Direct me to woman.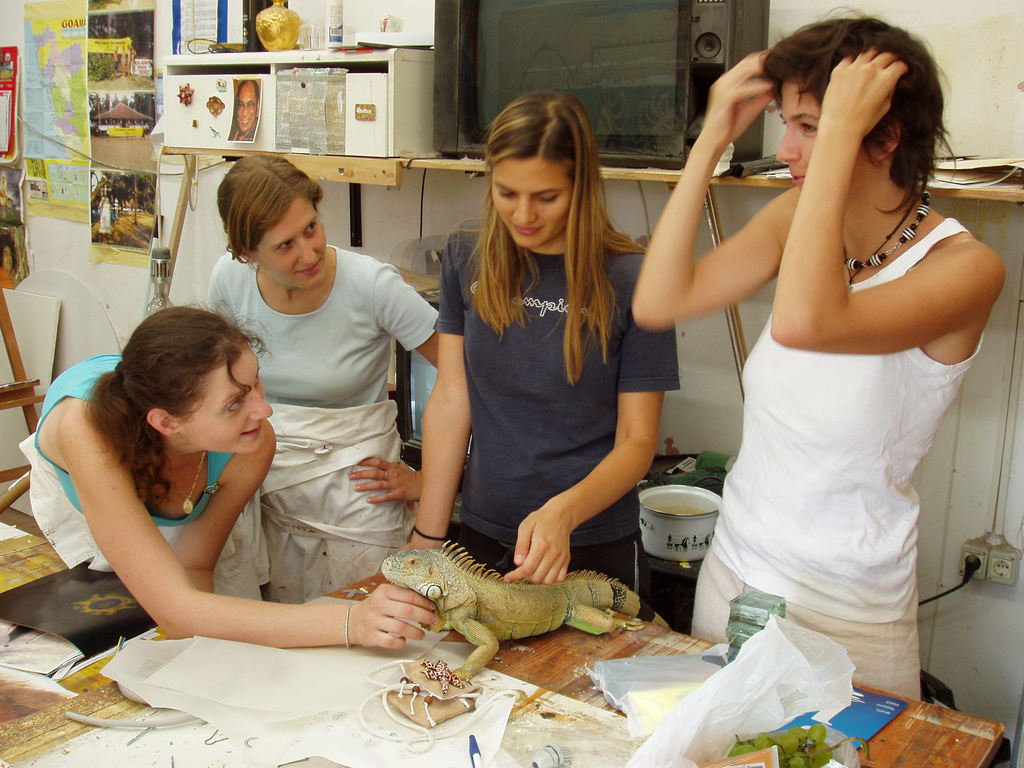
Direction: x1=196 y1=150 x2=451 y2=603.
